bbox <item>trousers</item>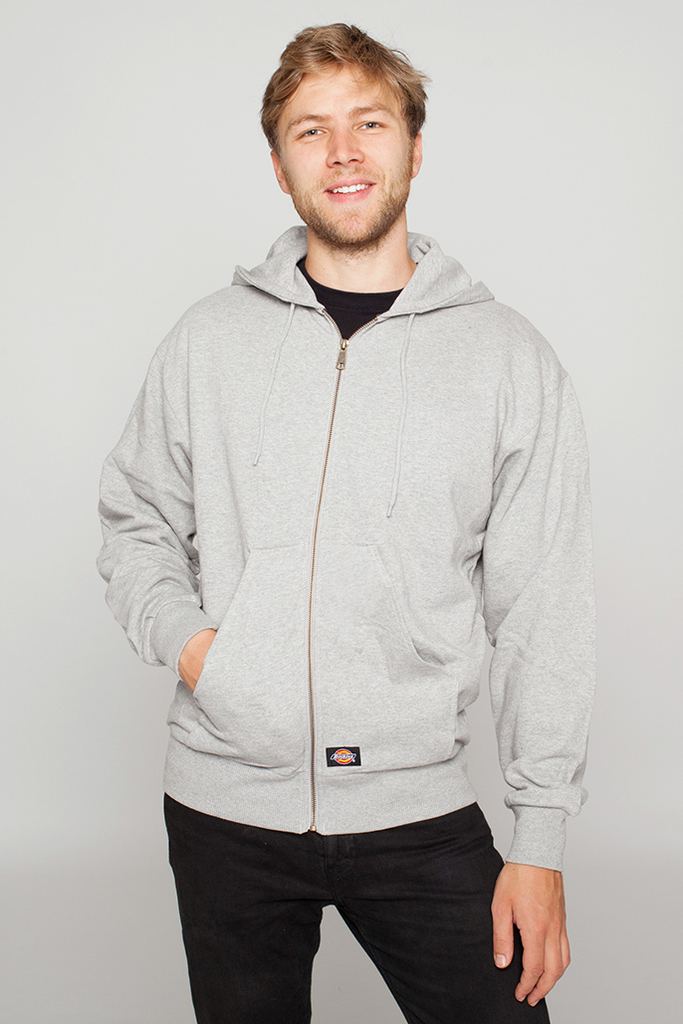
bbox=(174, 793, 544, 1018)
